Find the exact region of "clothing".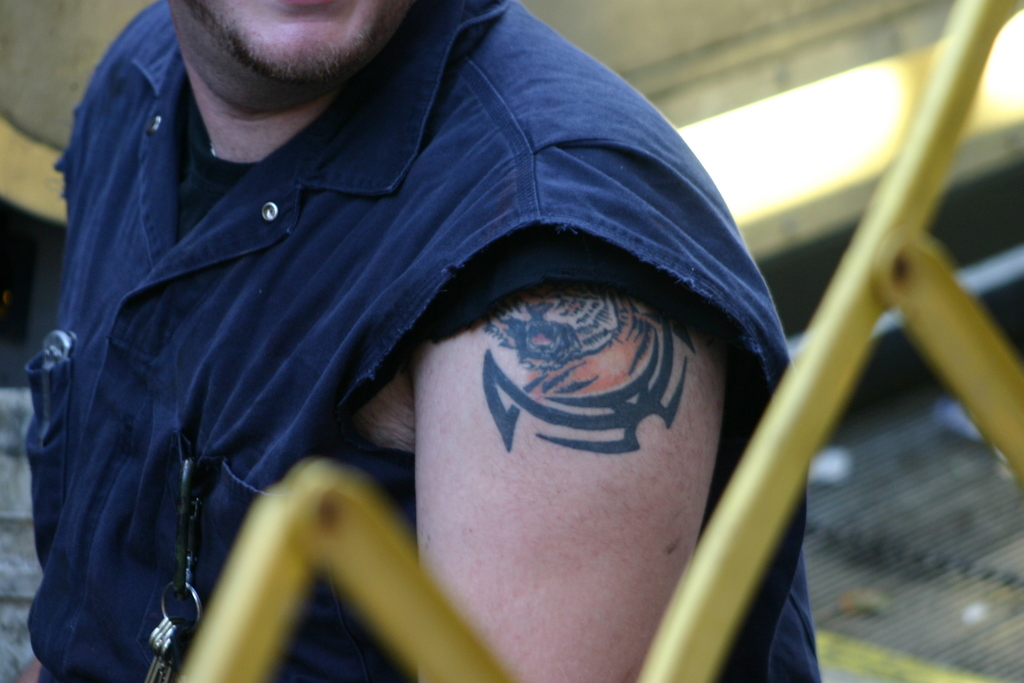
Exact region: (left=34, top=29, right=814, bottom=682).
